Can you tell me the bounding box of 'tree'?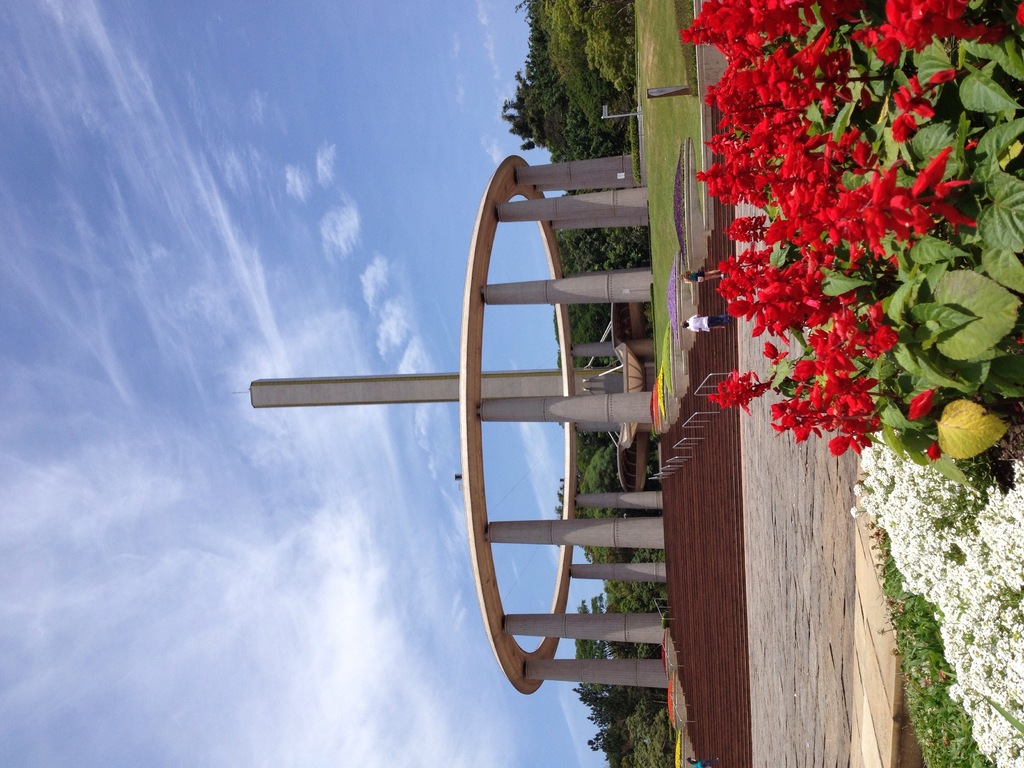
<bbox>495, 64, 614, 161</bbox>.
